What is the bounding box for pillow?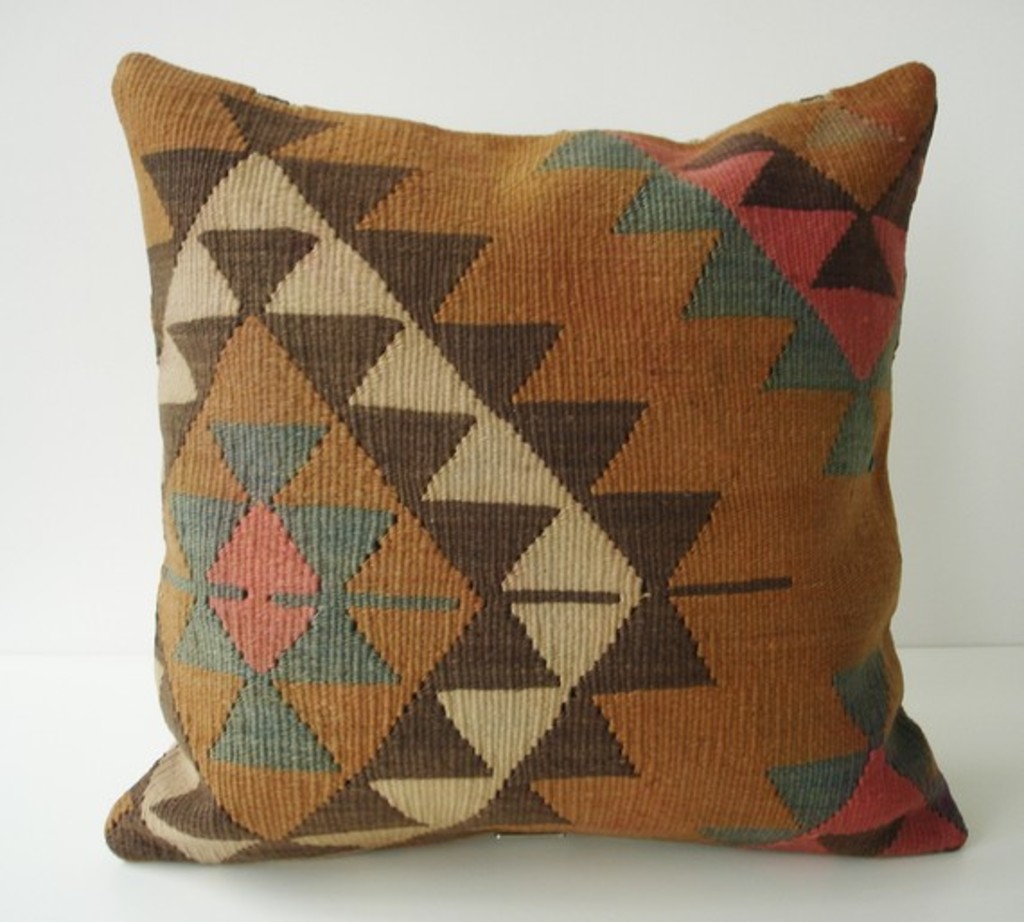
<bbox>97, 45, 1006, 863</bbox>.
